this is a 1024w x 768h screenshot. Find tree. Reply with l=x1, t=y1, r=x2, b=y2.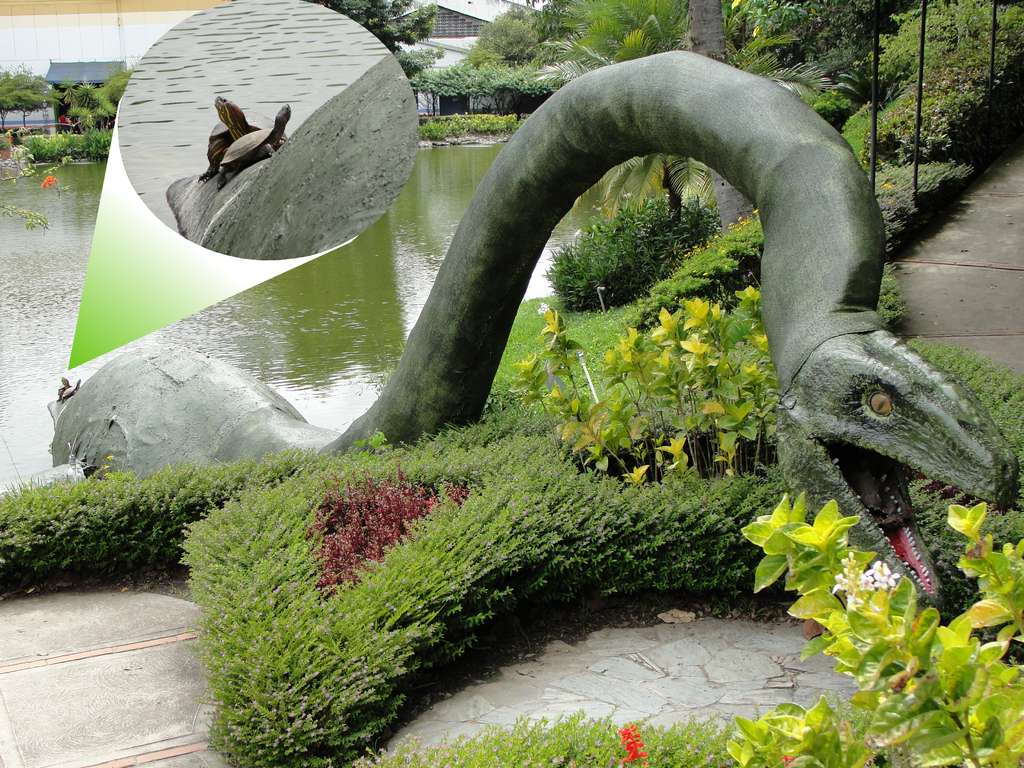
l=309, t=0, r=444, b=84.
